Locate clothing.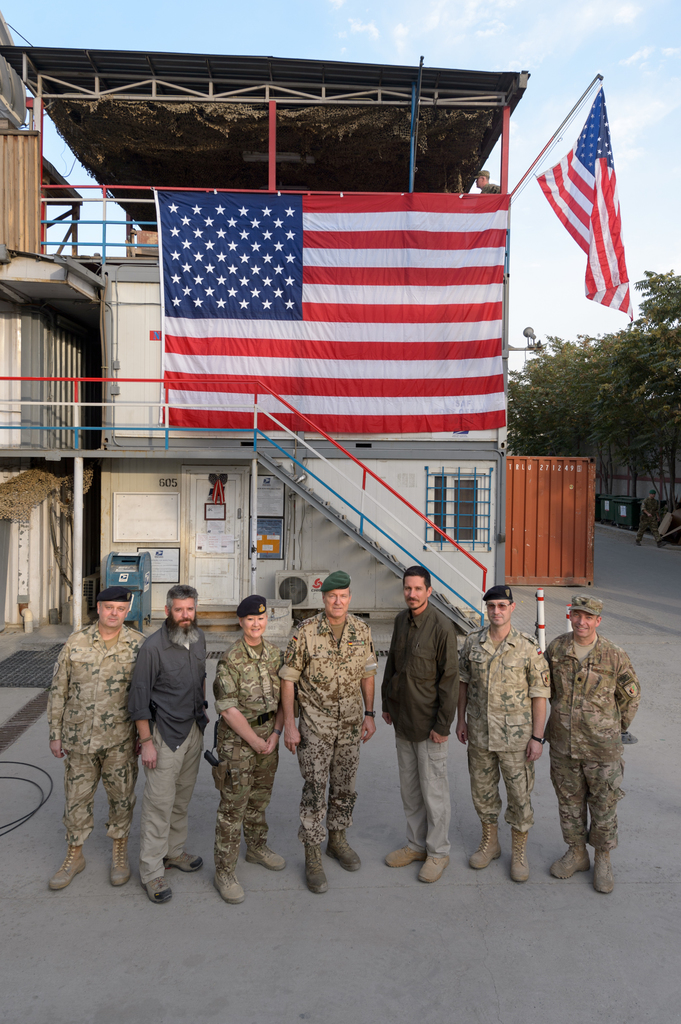
Bounding box: x1=70, y1=743, x2=152, y2=844.
